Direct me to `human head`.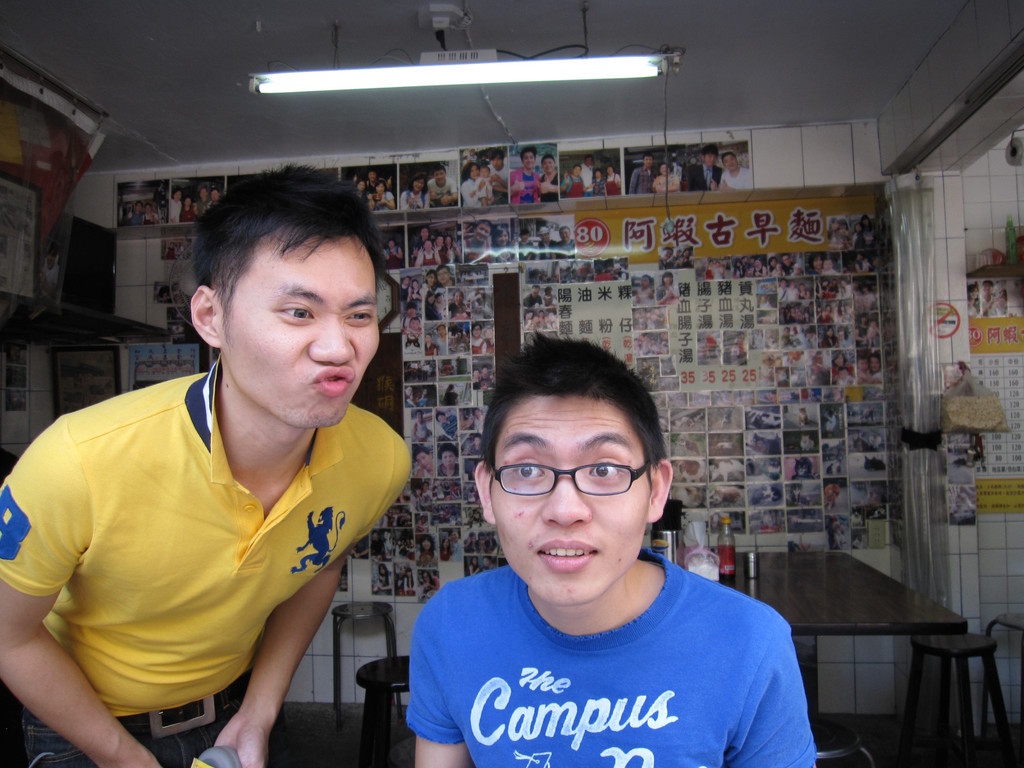
Direction: box(436, 325, 445, 338).
